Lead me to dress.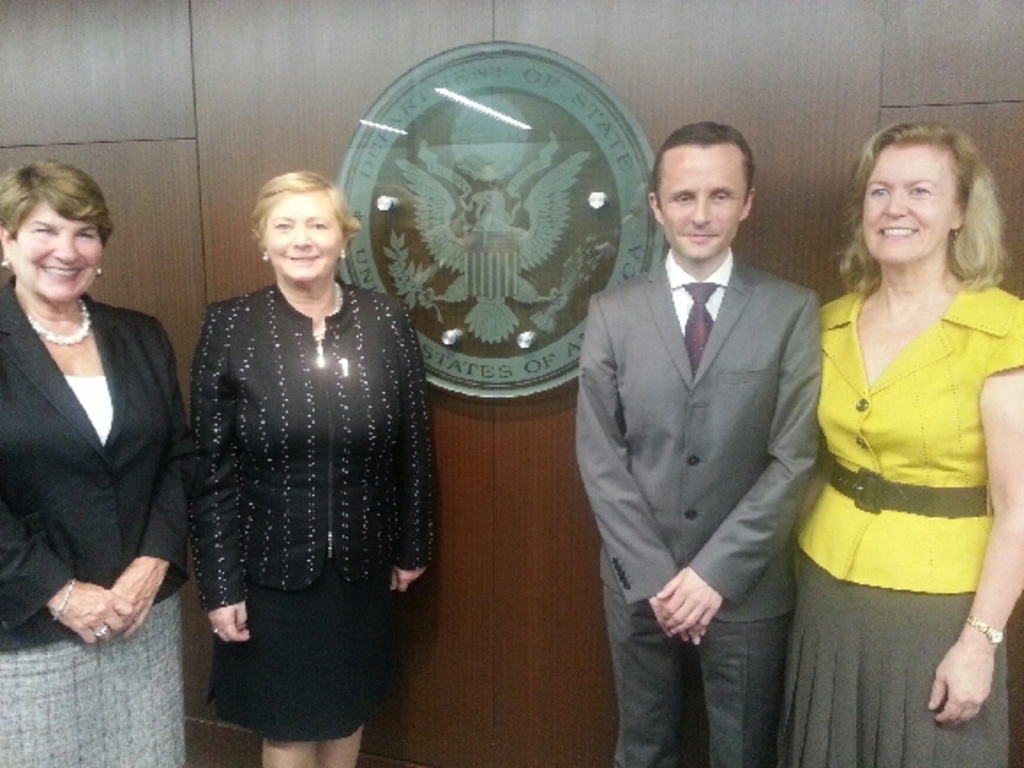
Lead to detection(0, 282, 191, 766).
